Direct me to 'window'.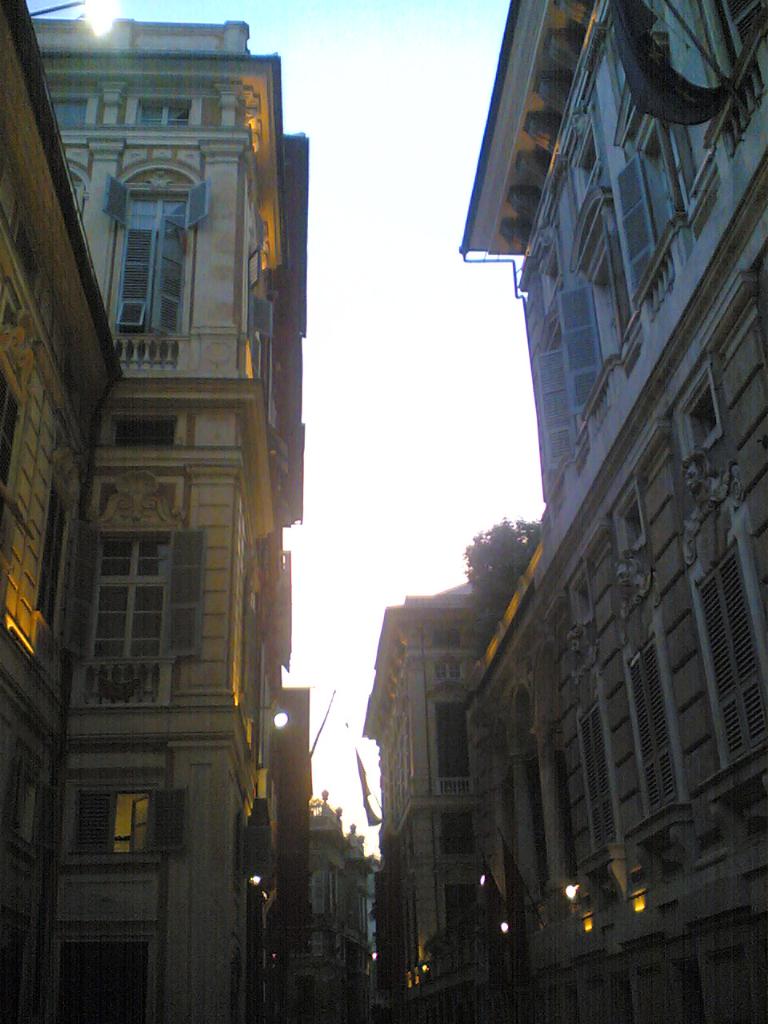
Direction: 52 102 87 125.
